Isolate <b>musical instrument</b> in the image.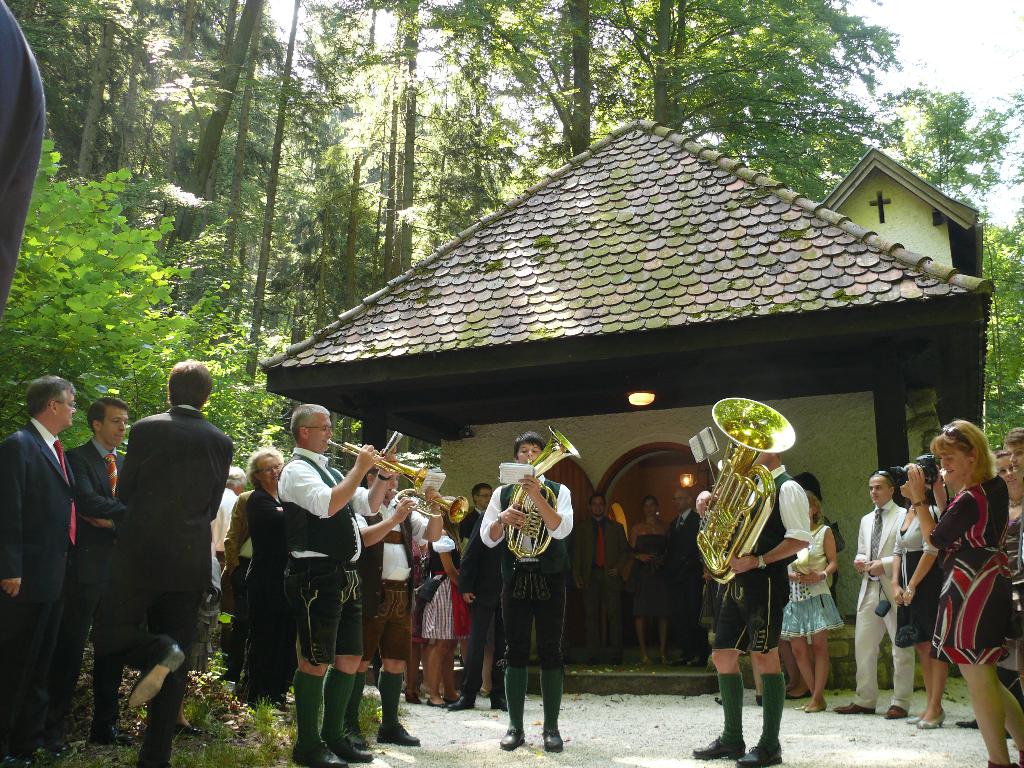
Isolated region: 320:433:435:490.
